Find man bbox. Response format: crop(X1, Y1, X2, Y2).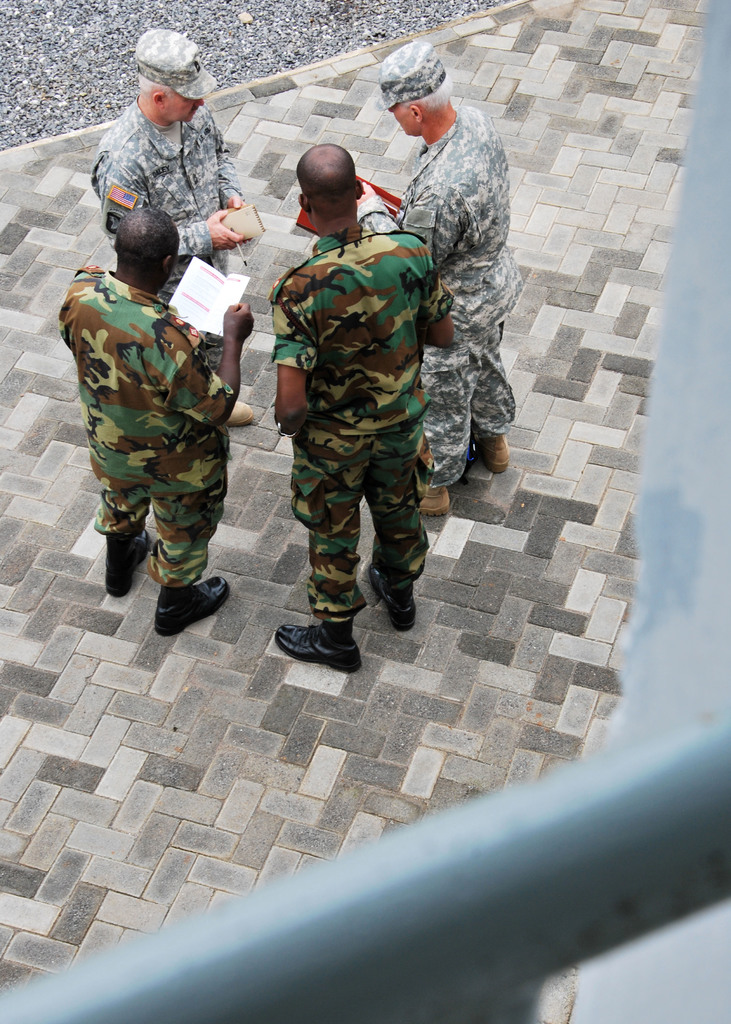
crop(270, 142, 456, 669).
